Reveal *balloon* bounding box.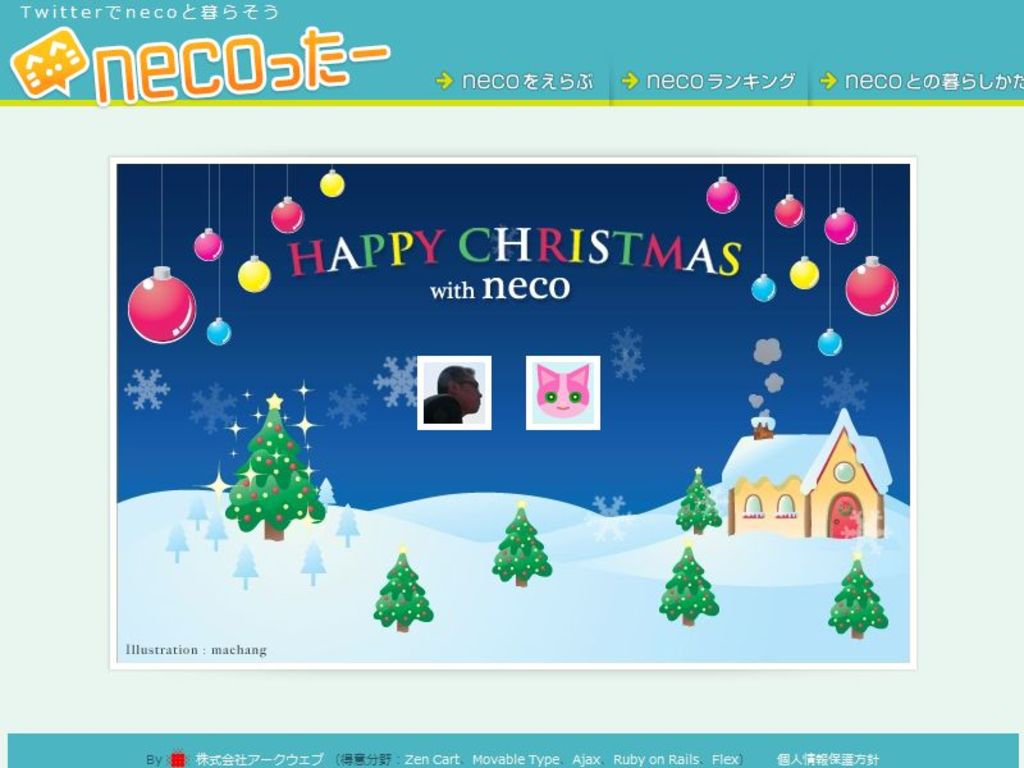
Revealed: x1=708, y1=178, x2=737, y2=215.
